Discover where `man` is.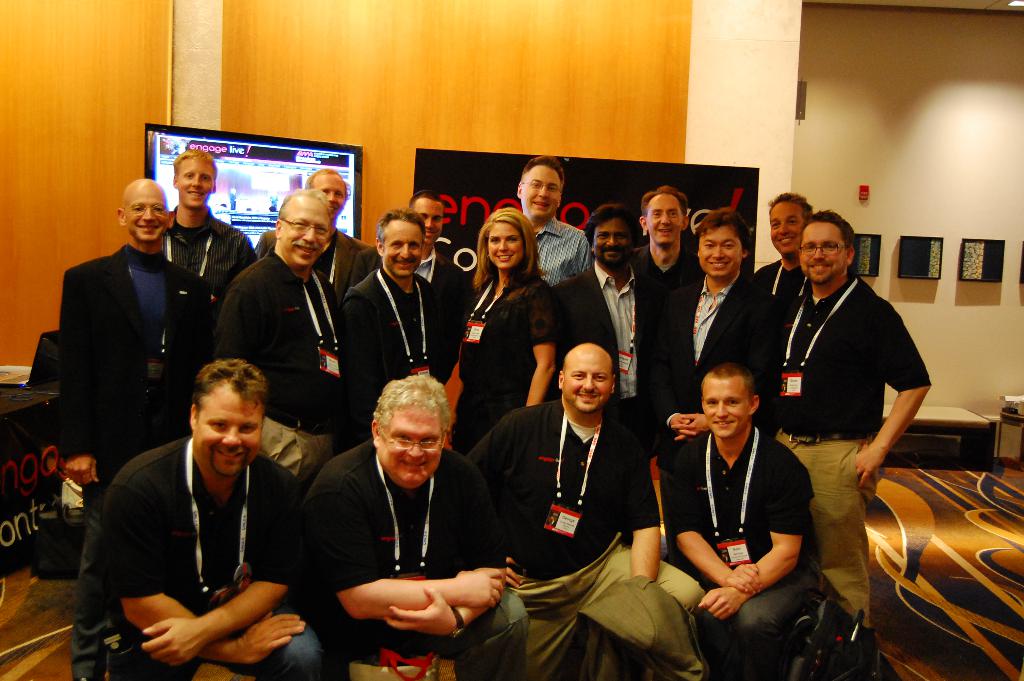
Discovered at x1=346 y1=193 x2=480 y2=318.
